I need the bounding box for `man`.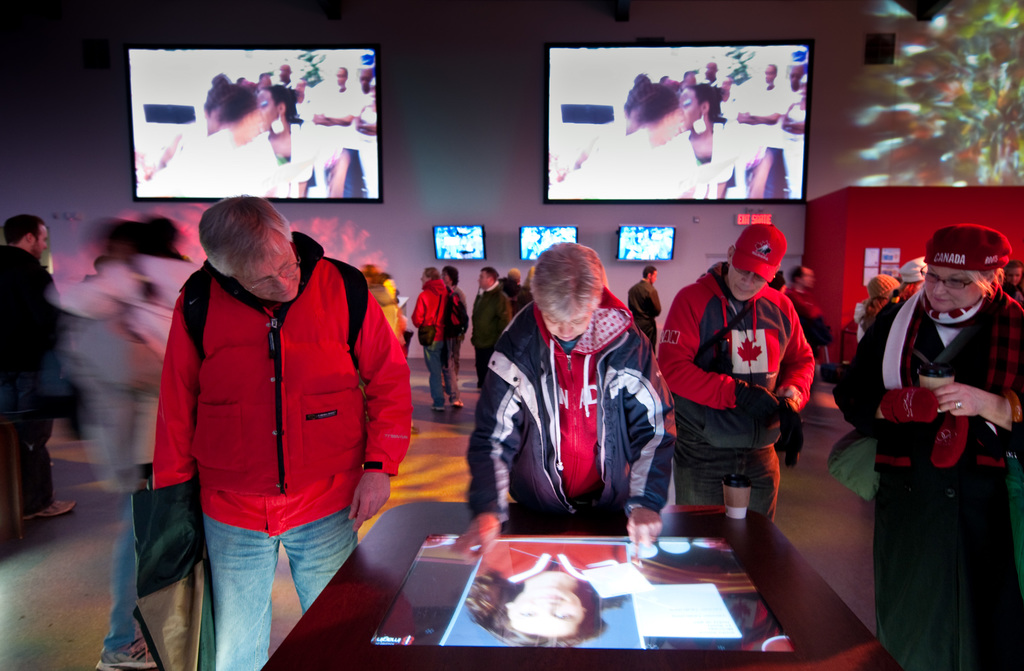
Here it is: Rect(134, 174, 421, 640).
